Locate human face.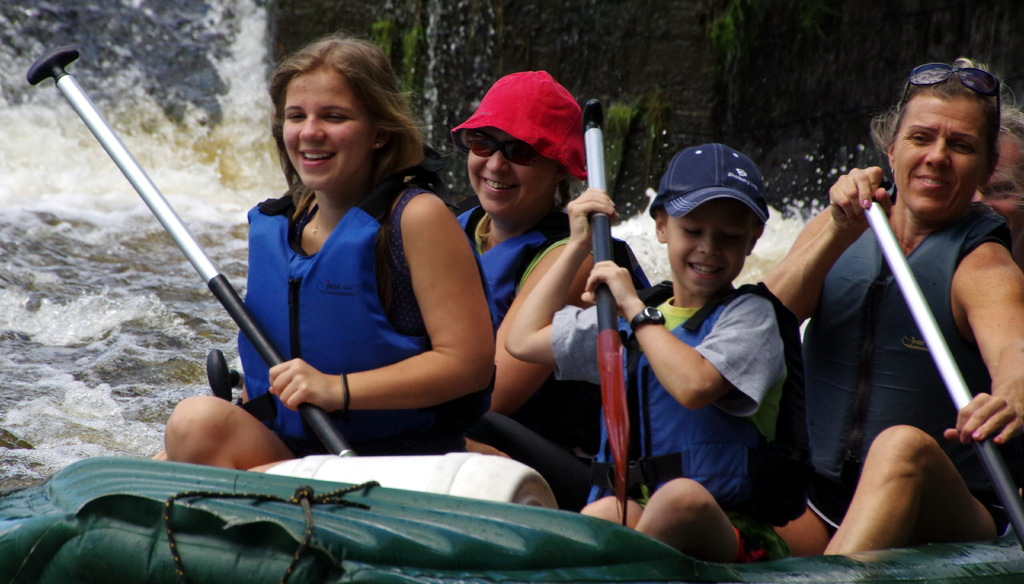
Bounding box: [x1=468, y1=125, x2=554, y2=217].
